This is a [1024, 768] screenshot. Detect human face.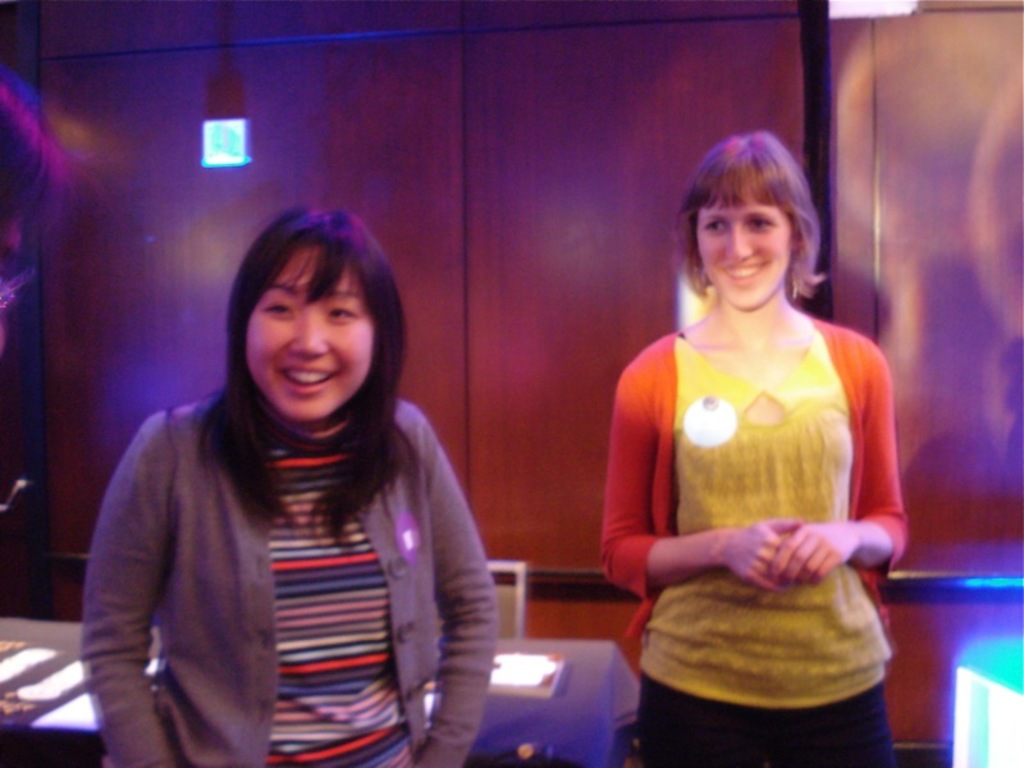
246,247,374,425.
